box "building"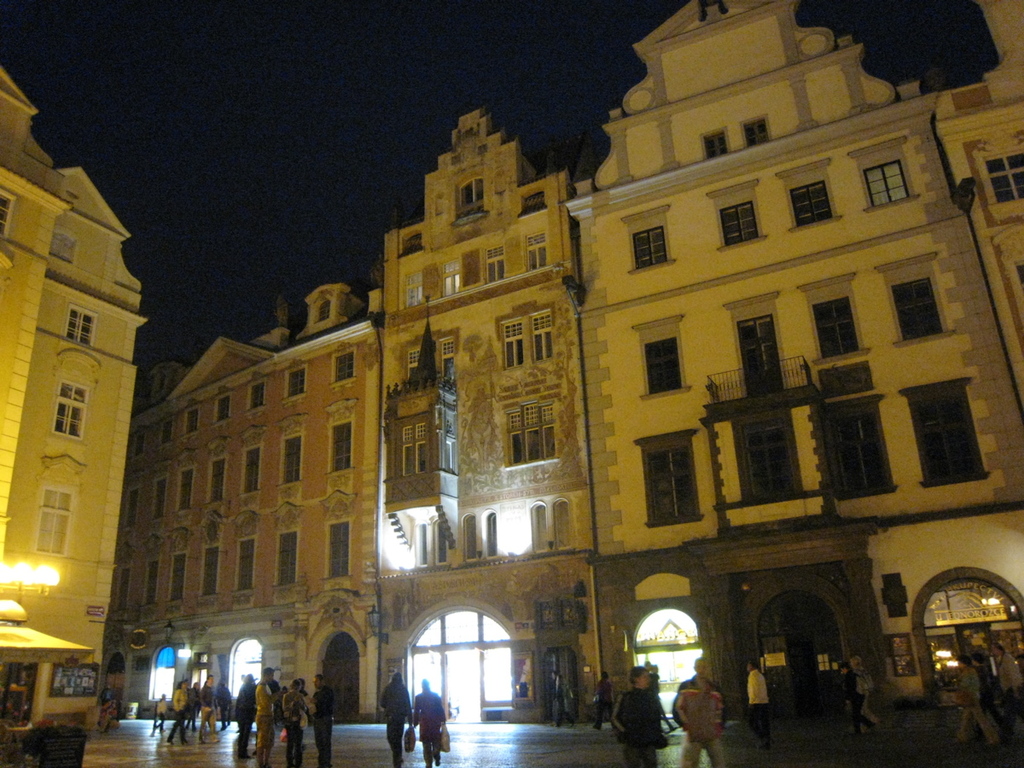
[x1=0, y1=61, x2=148, y2=743]
